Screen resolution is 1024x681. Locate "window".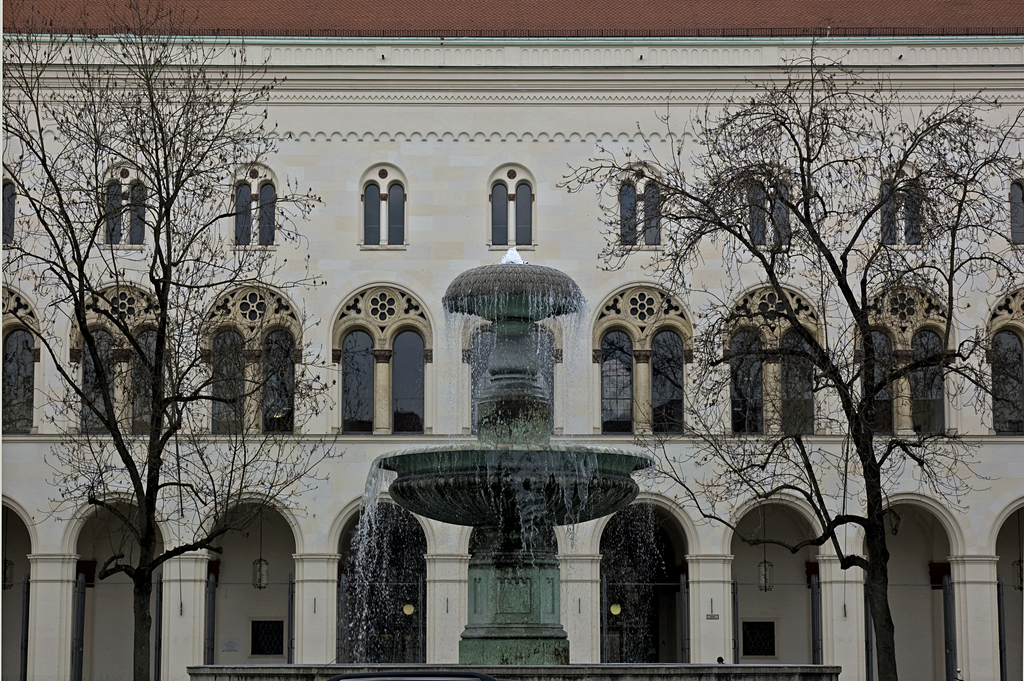
(left=356, top=161, right=409, bottom=252).
